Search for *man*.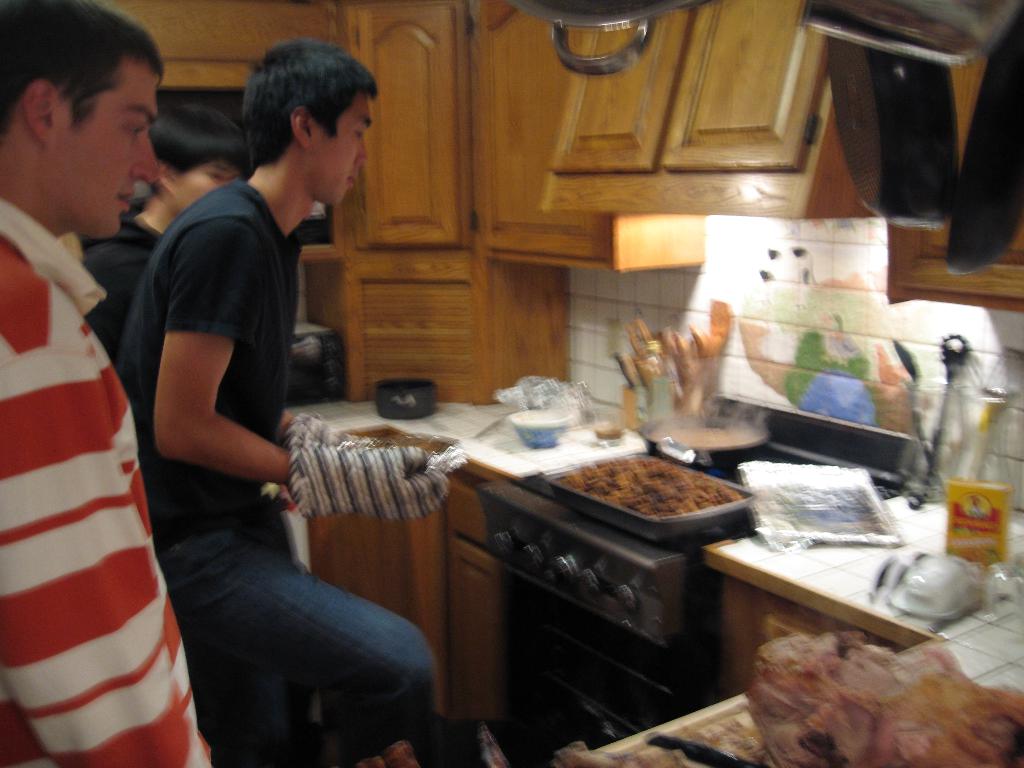
Found at [122, 40, 446, 767].
